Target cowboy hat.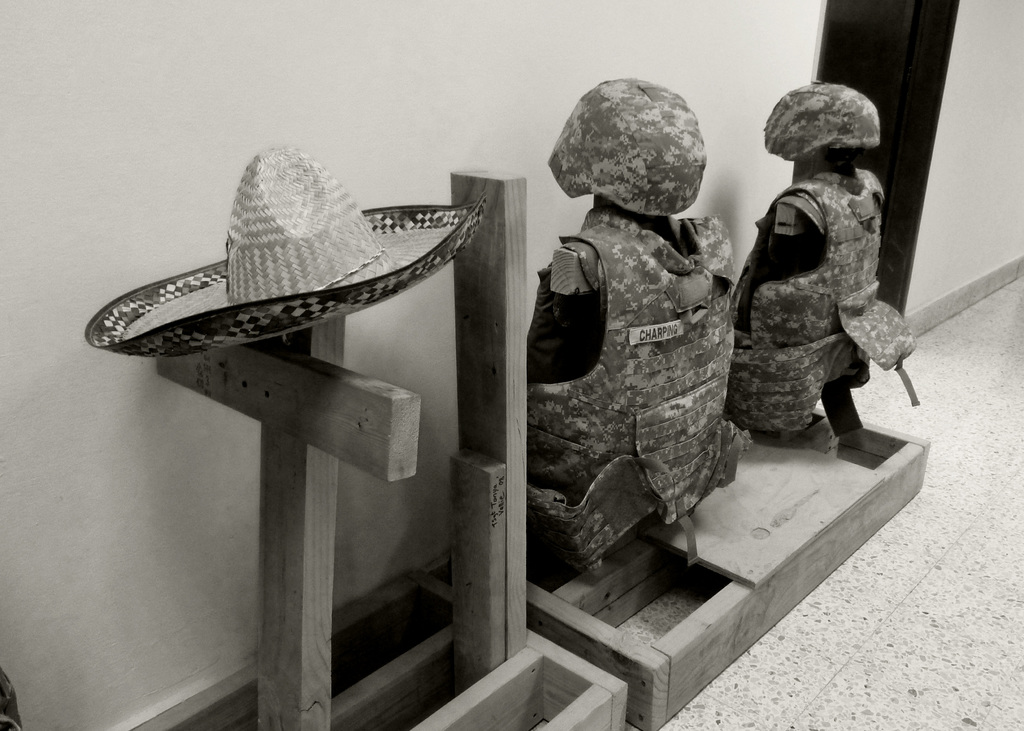
Target region: <region>102, 125, 472, 378</region>.
